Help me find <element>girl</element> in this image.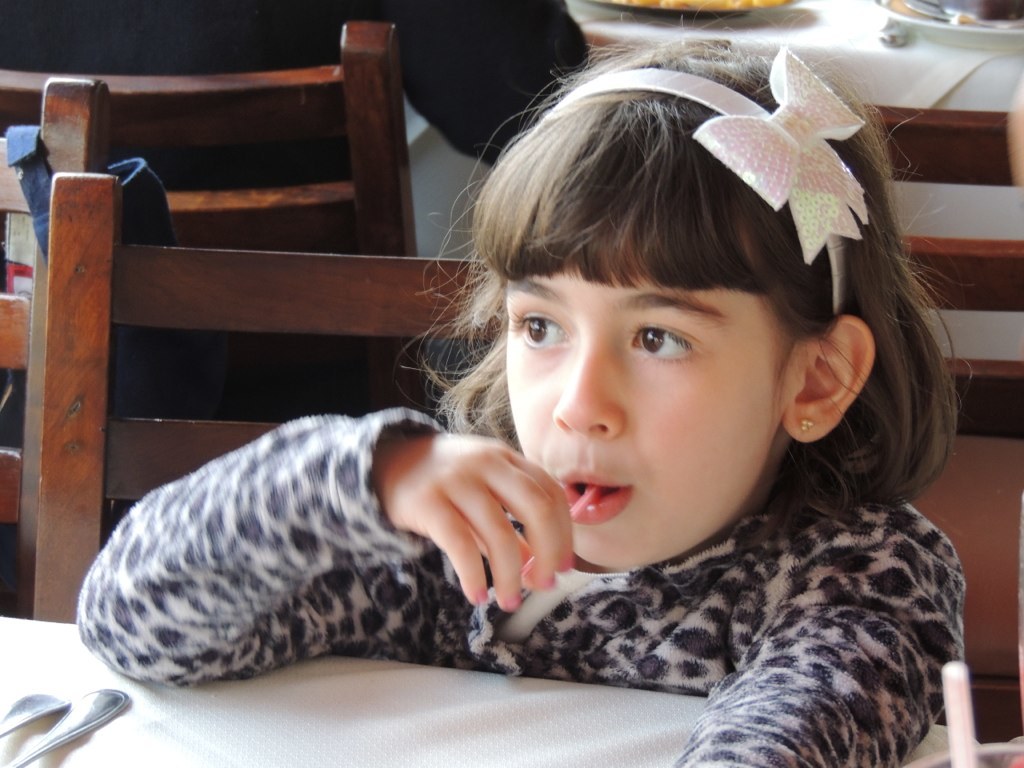
Found it: Rect(76, 23, 970, 767).
